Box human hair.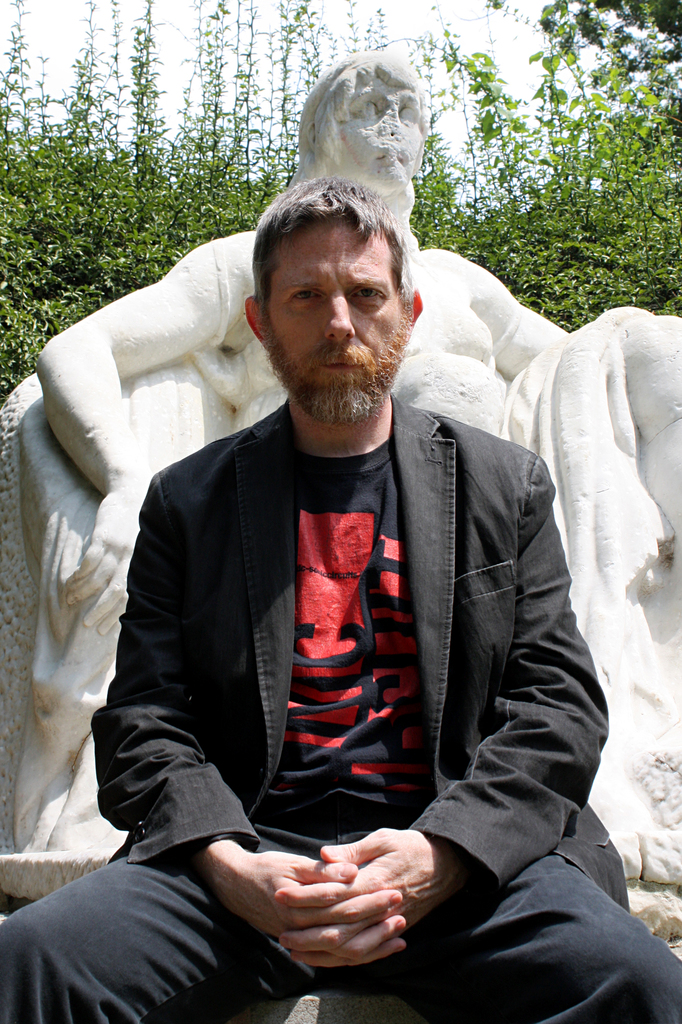
x1=246 y1=167 x2=423 y2=328.
